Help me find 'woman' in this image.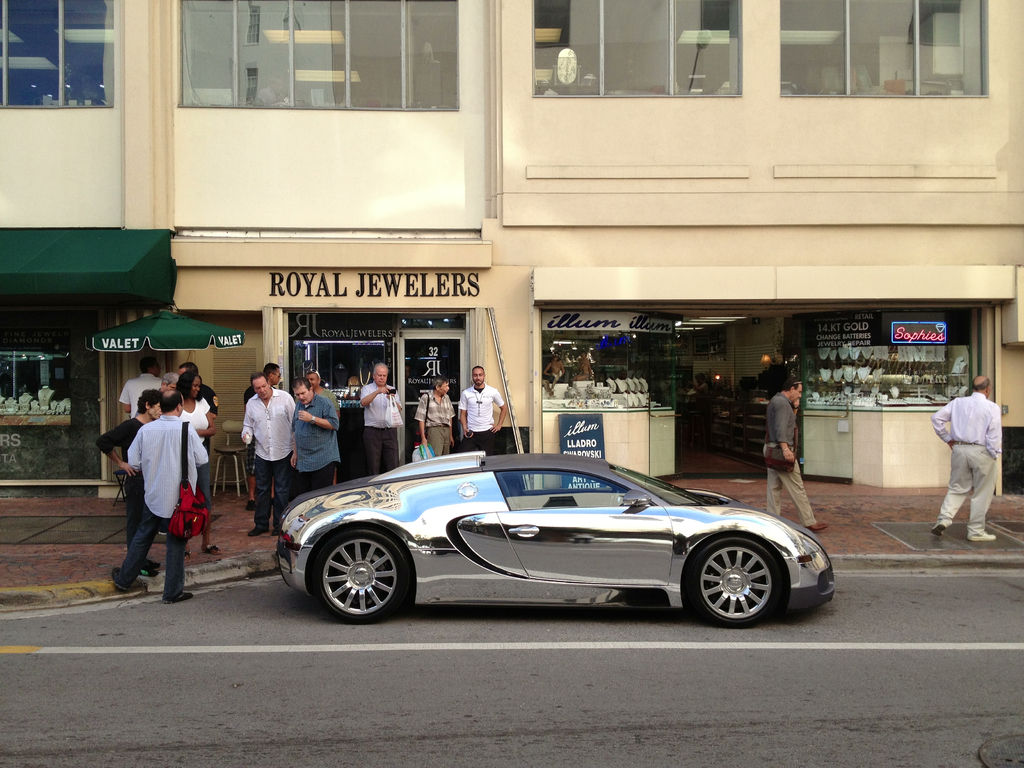
Found it: locate(173, 372, 226, 556).
